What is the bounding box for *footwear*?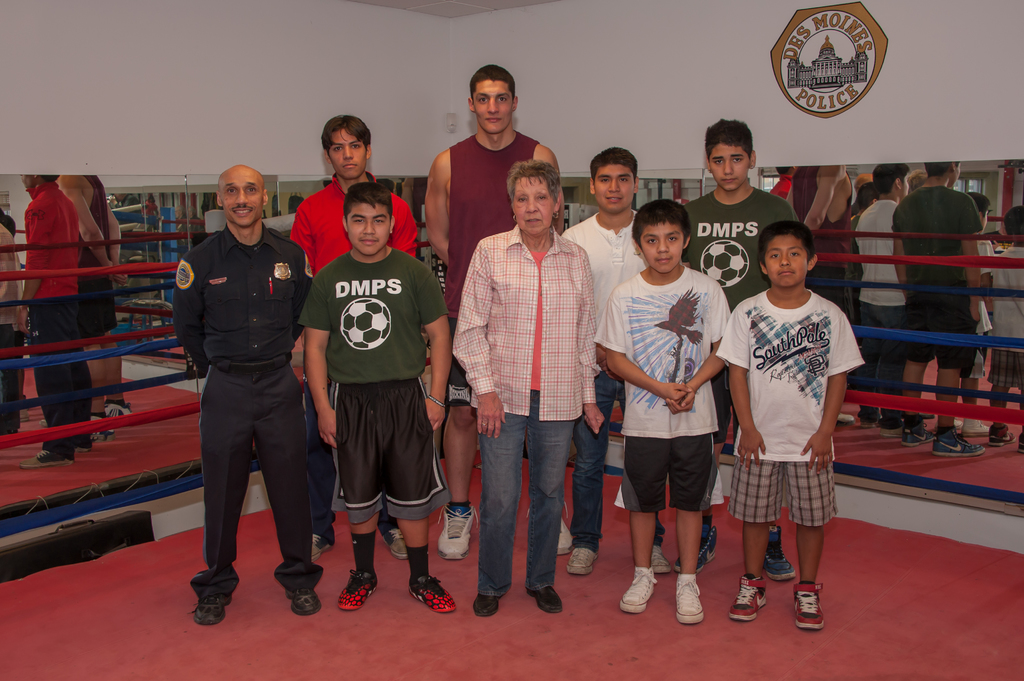
[left=762, top=531, right=800, bottom=577].
